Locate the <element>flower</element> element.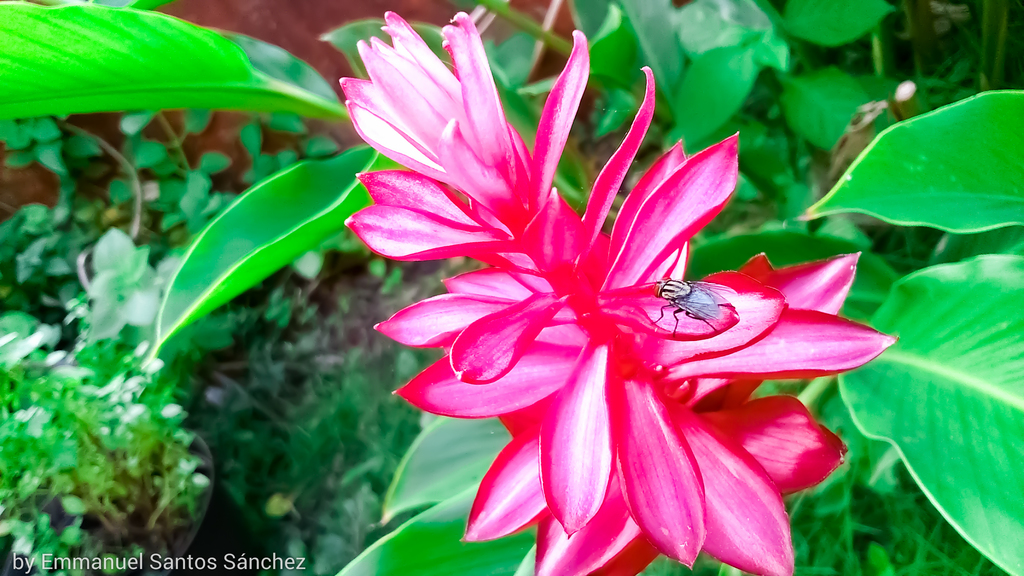
Element bbox: l=327, t=26, r=861, b=564.
